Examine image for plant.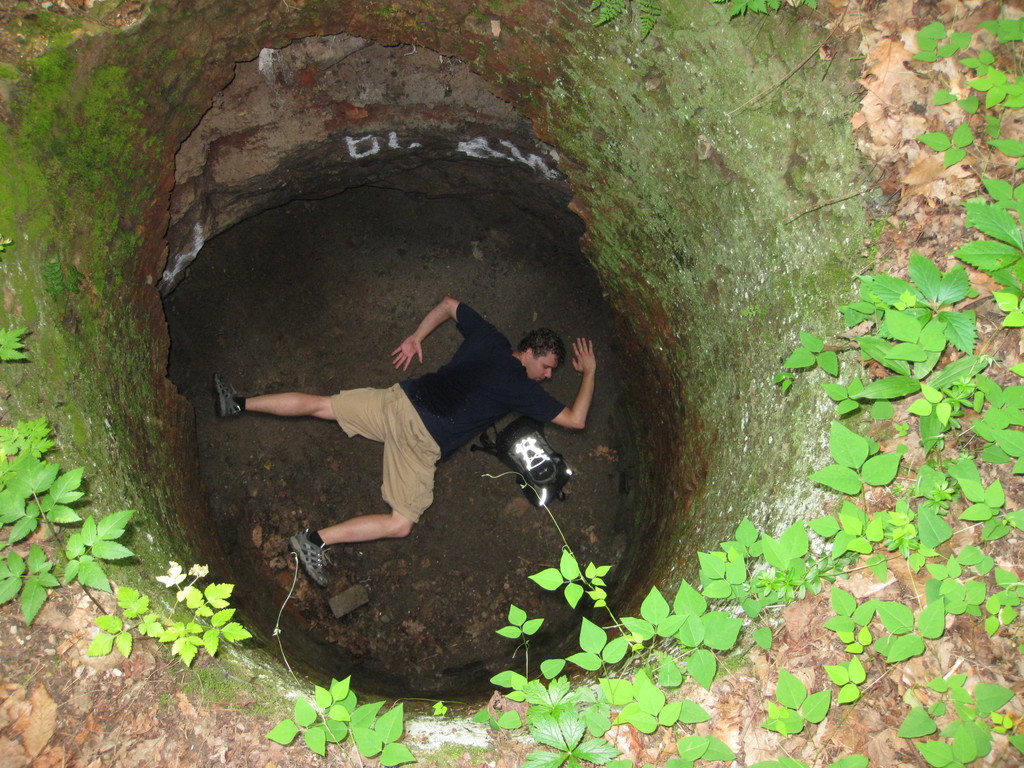
Examination result: [x1=429, y1=697, x2=447, y2=722].
